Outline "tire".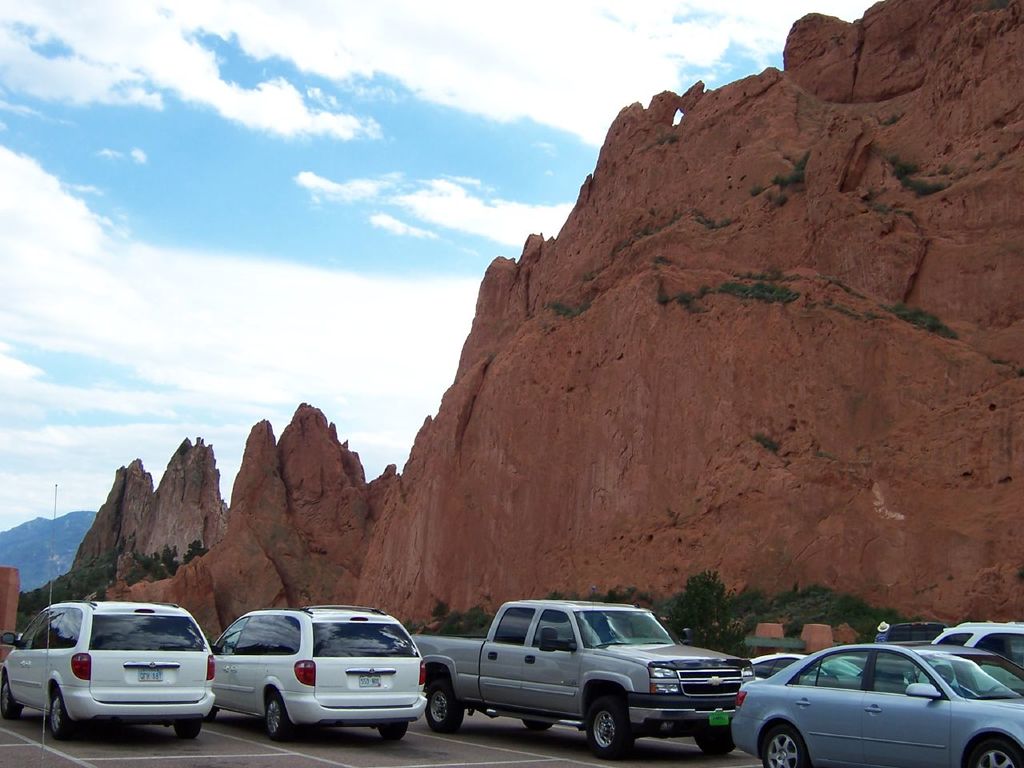
Outline: 50 694 74 741.
